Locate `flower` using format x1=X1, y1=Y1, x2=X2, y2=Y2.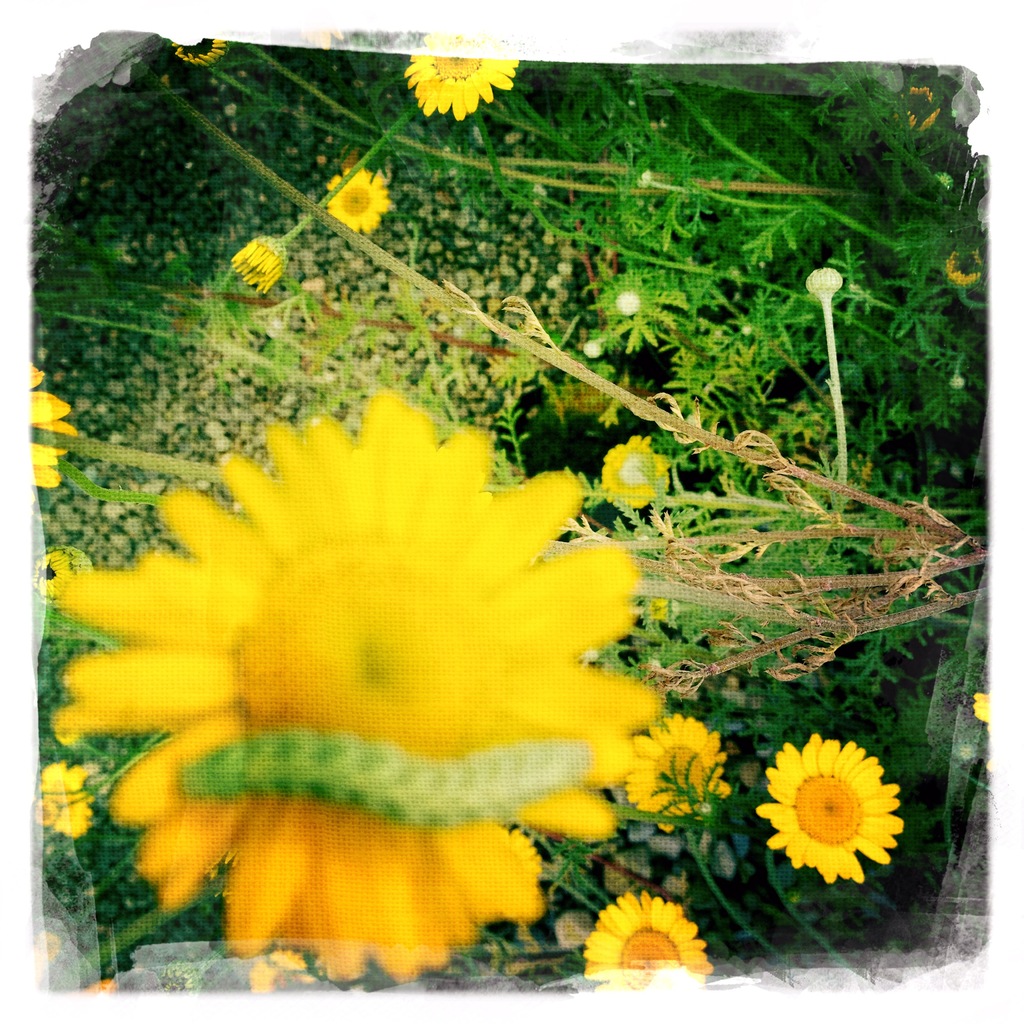
x1=899, y1=76, x2=942, y2=118.
